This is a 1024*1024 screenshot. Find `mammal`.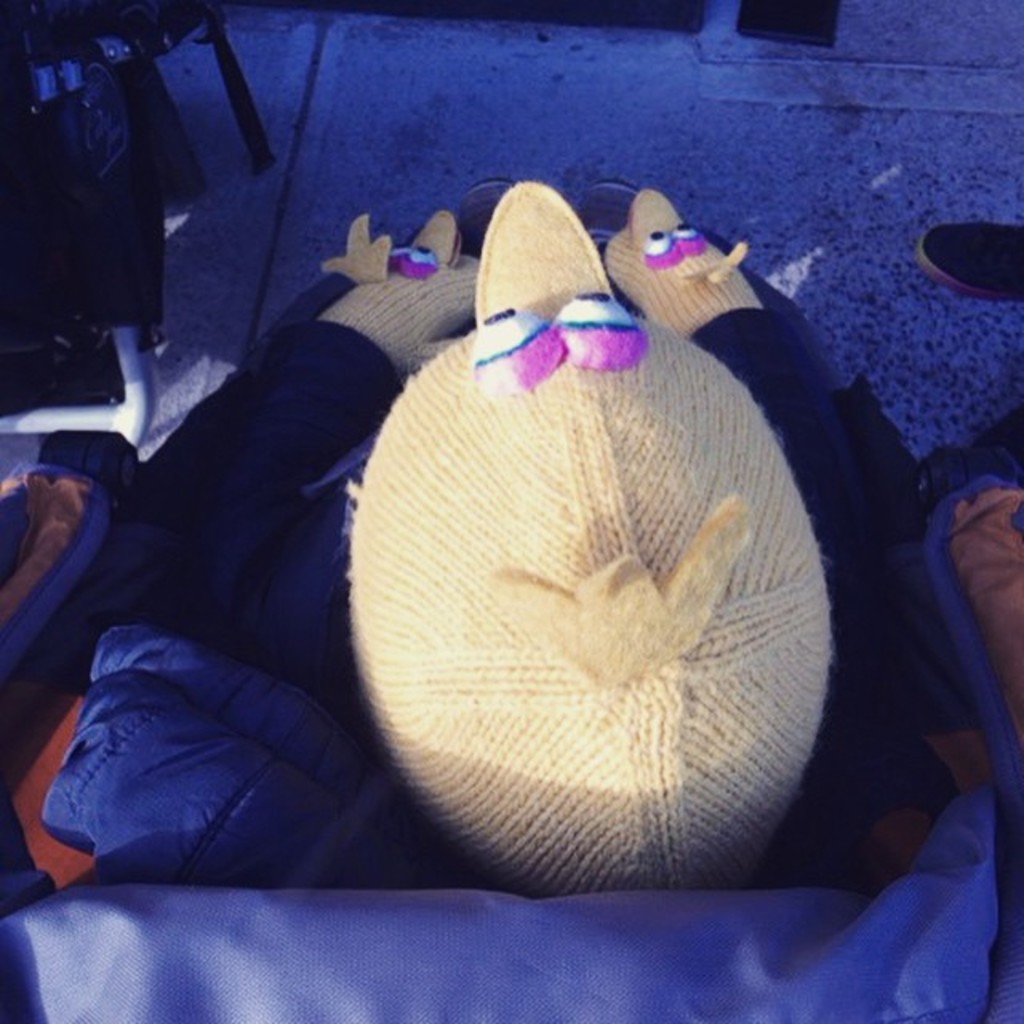
Bounding box: left=5, top=160, right=973, bottom=904.
